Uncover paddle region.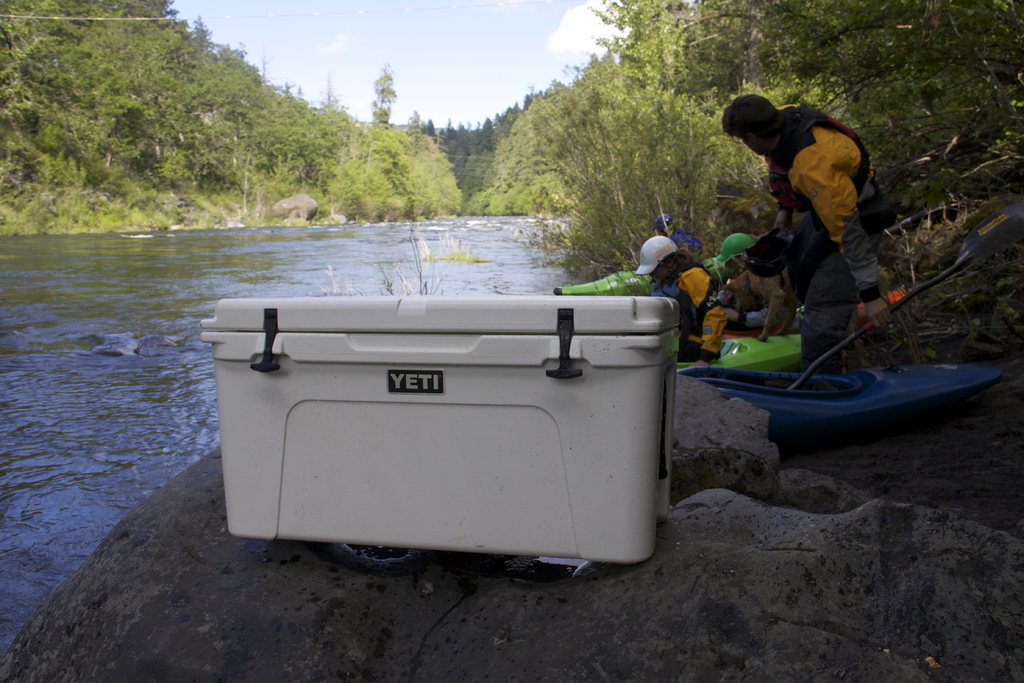
Uncovered: (789,202,1023,392).
